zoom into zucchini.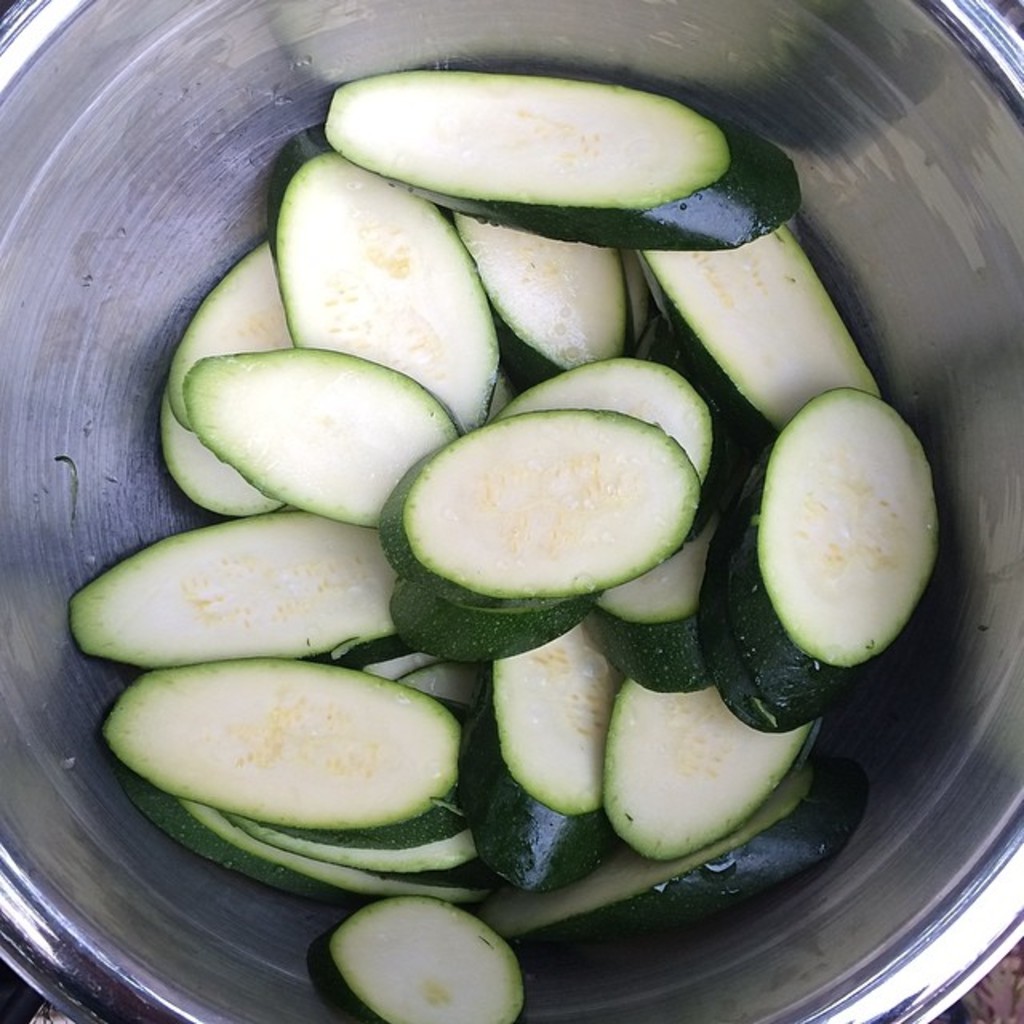
Zoom target: box(610, 667, 806, 869).
